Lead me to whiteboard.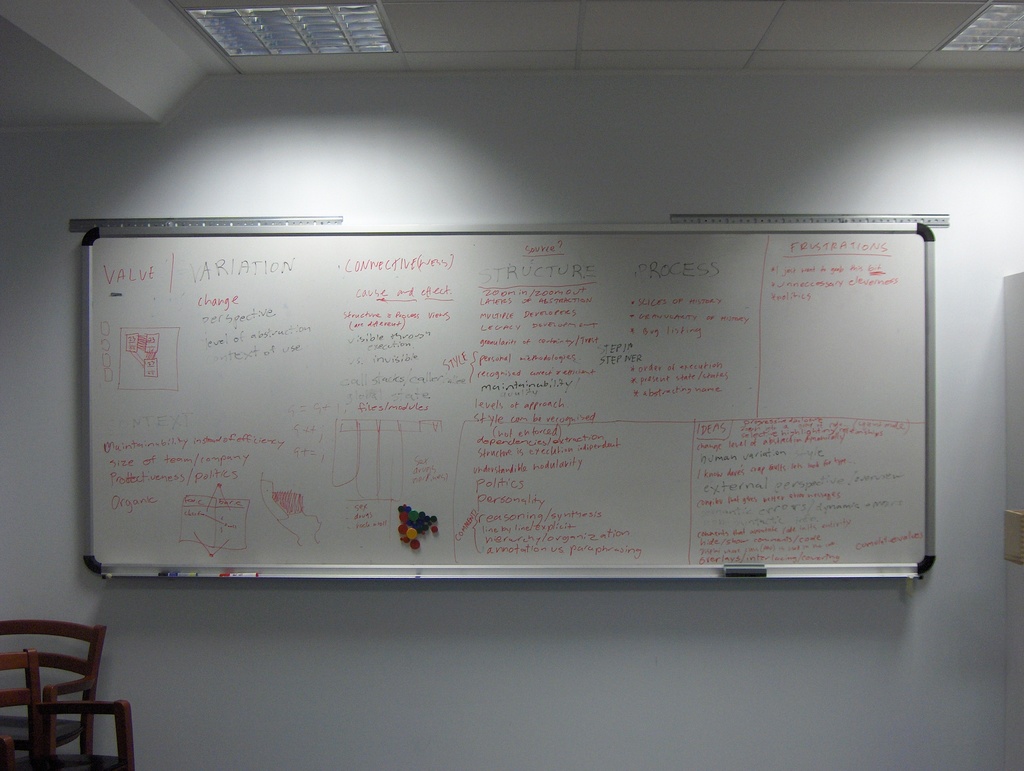
Lead to locate(79, 222, 941, 585).
